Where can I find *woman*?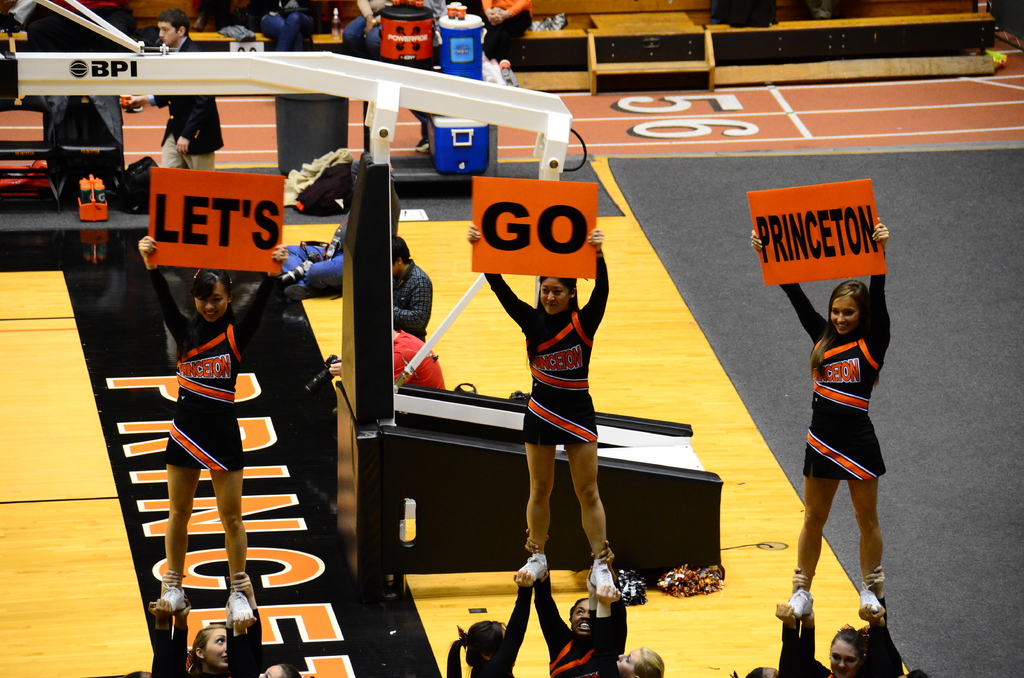
You can find it at [left=596, top=582, right=668, bottom=677].
